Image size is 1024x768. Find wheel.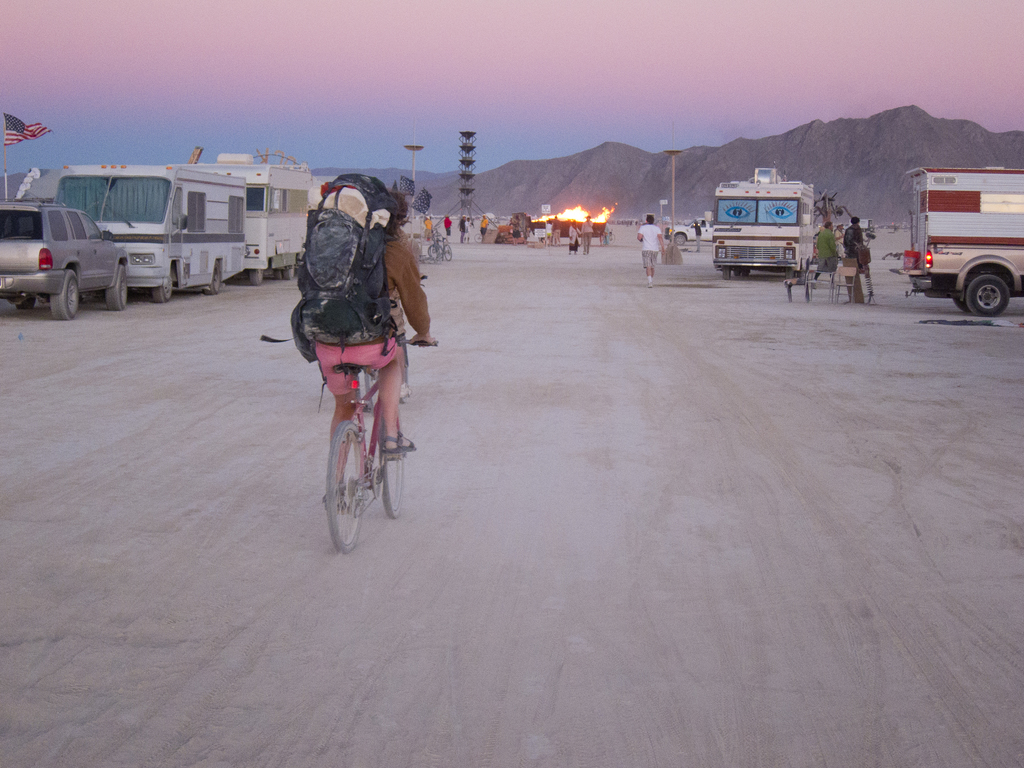
l=734, t=270, r=740, b=278.
